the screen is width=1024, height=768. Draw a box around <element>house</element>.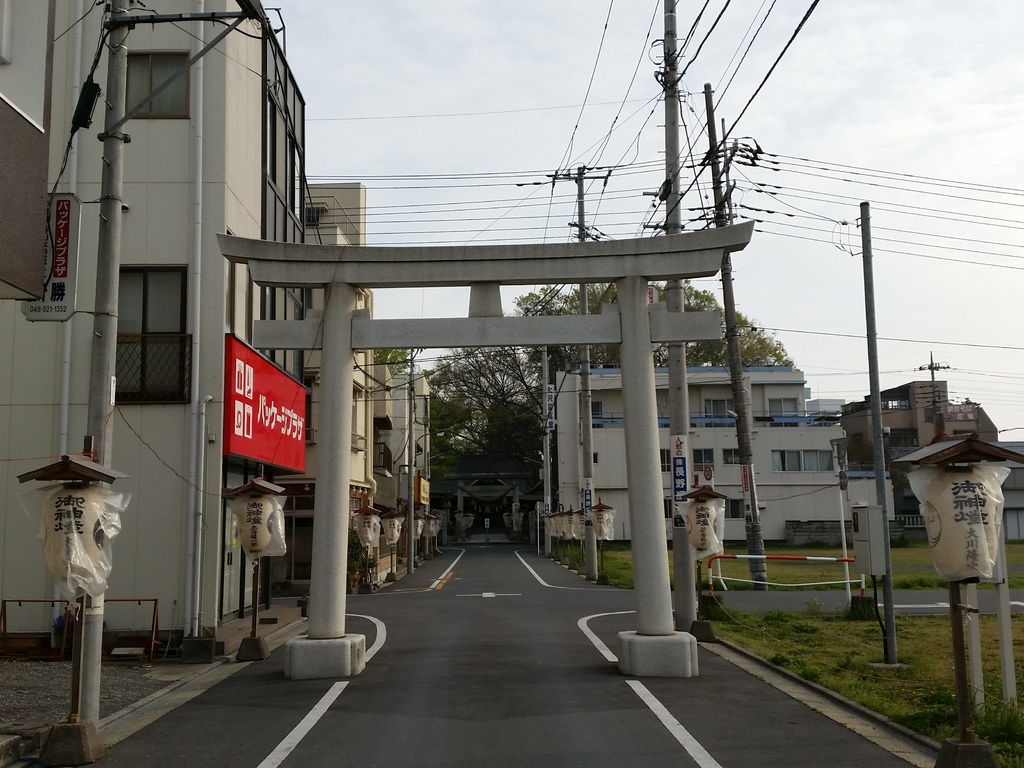
<bbox>308, 180, 375, 560</bbox>.
